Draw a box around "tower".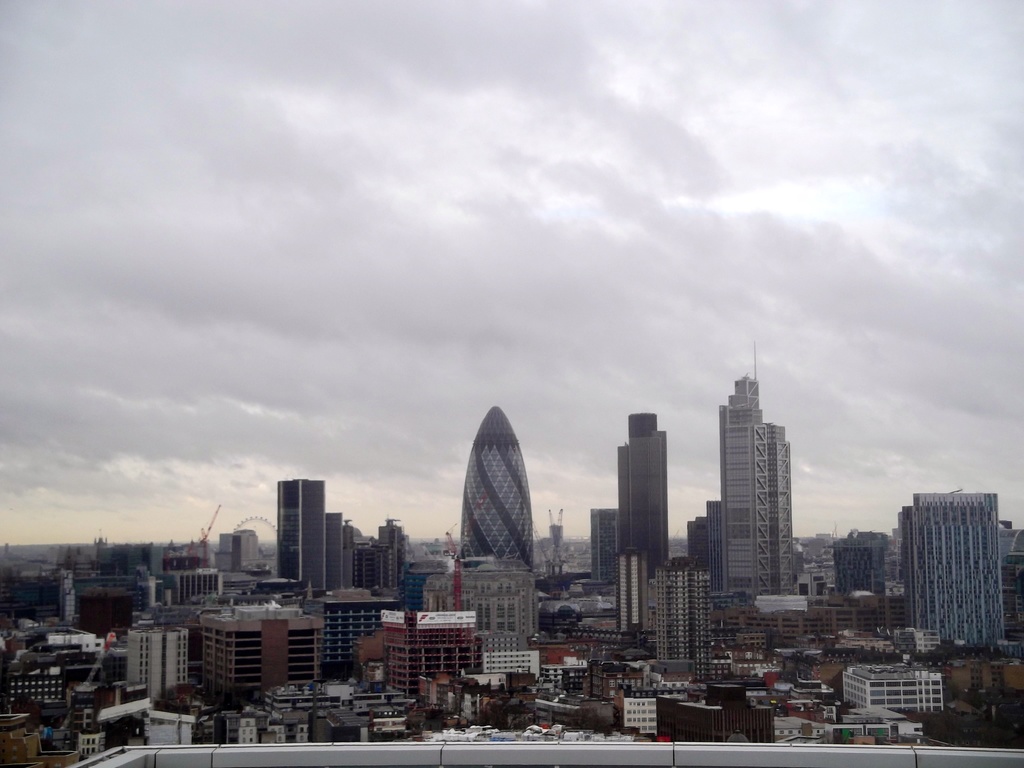
<region>272, 471, 332, 616</region>.
